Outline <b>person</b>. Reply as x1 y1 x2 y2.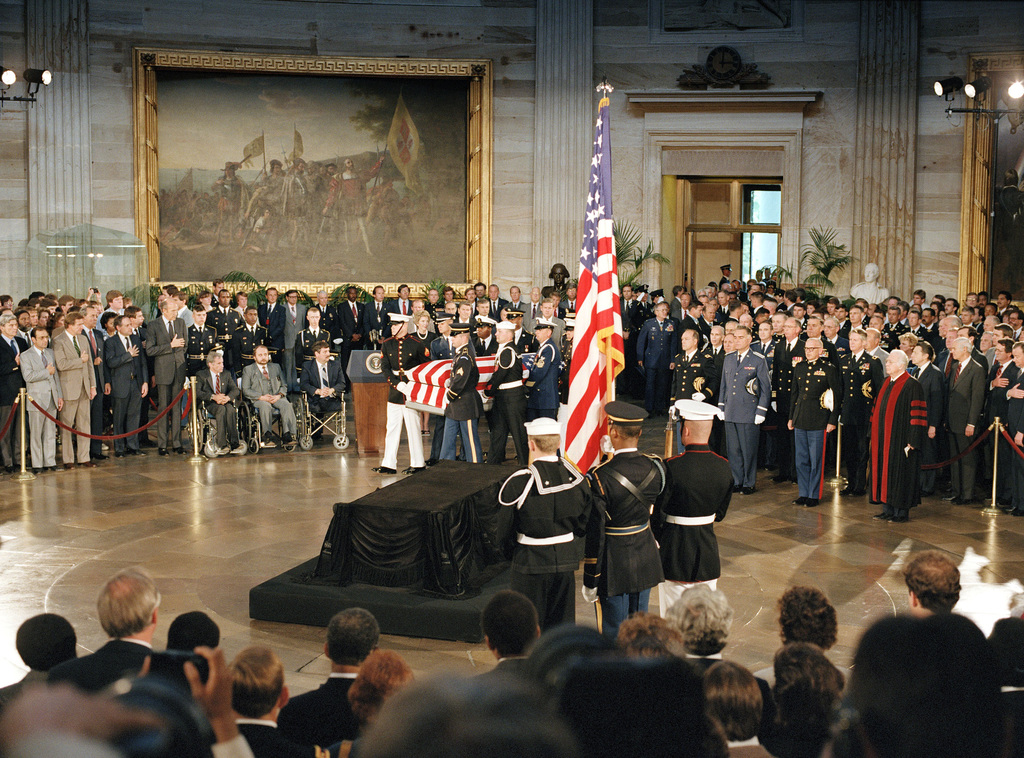
250 203 270 235.
